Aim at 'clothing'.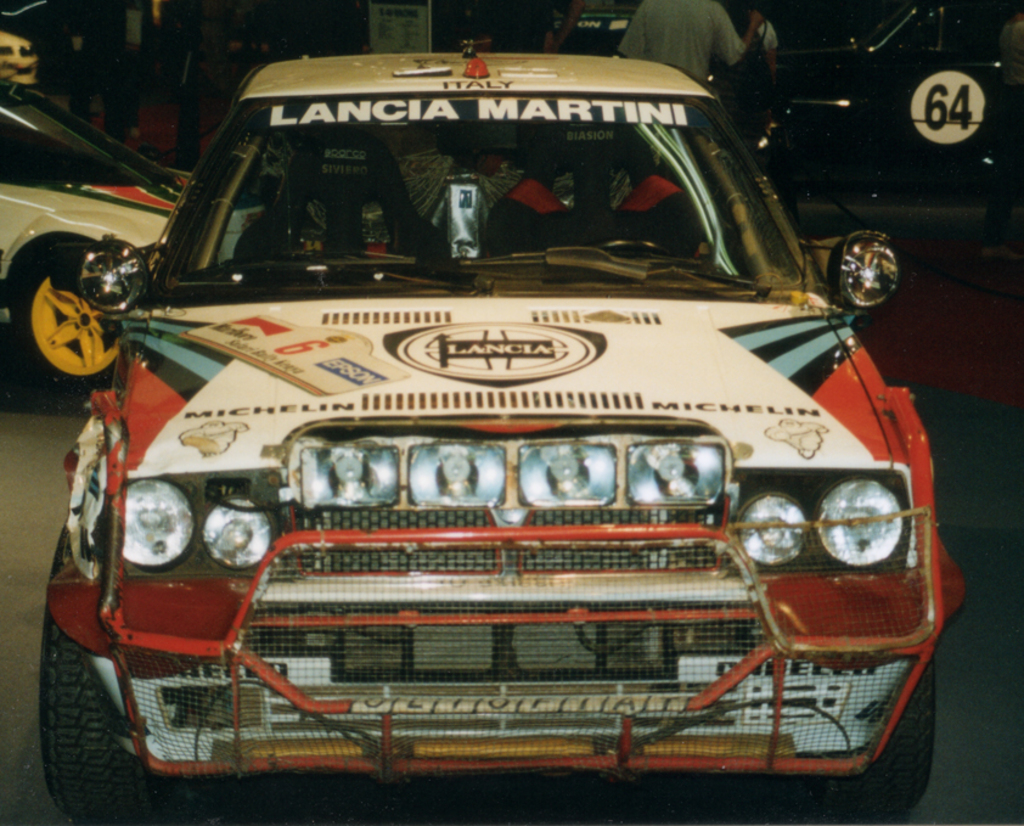
Aimed at (x1=612, y1=0, x2=747, y2=85).
